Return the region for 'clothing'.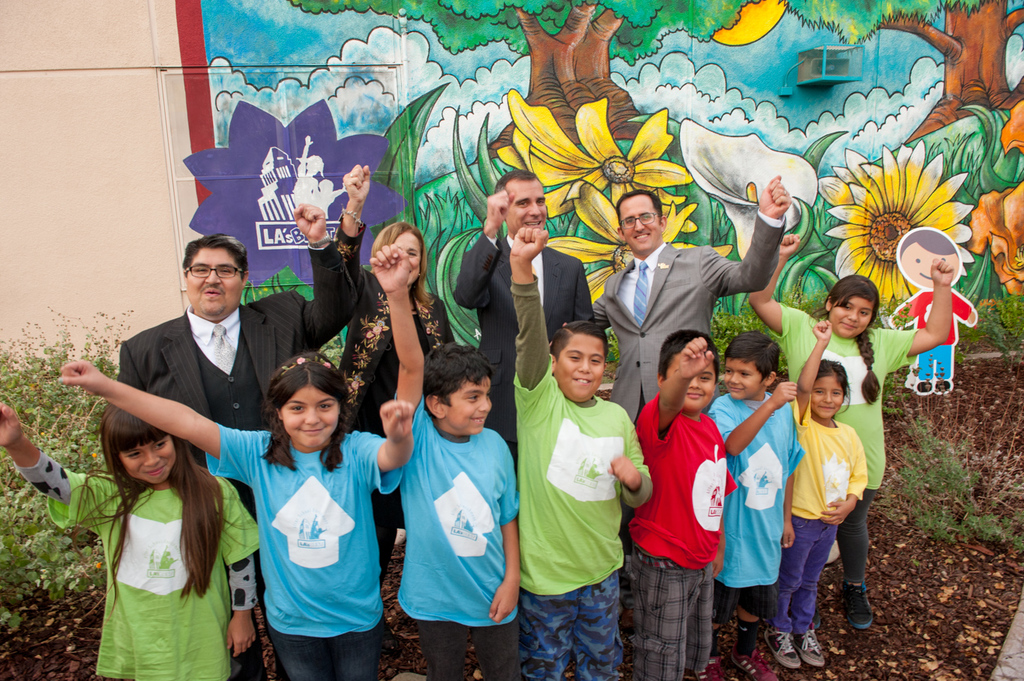
<box>335,213,455,578</box>.
